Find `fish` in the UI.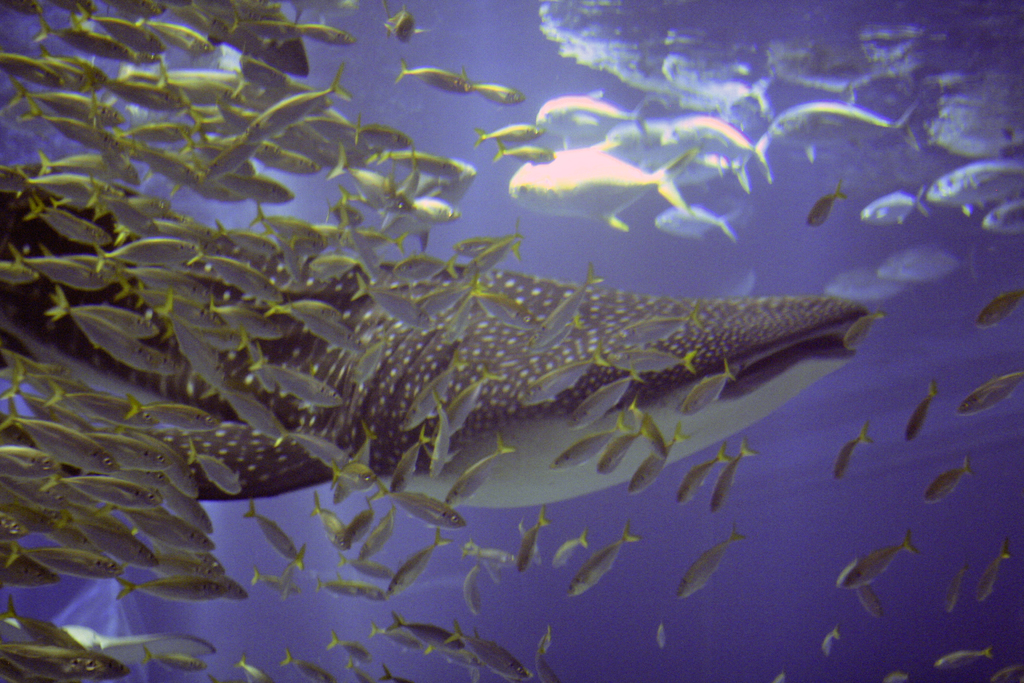
UI element at Rect(566, 368, 645, 425).
